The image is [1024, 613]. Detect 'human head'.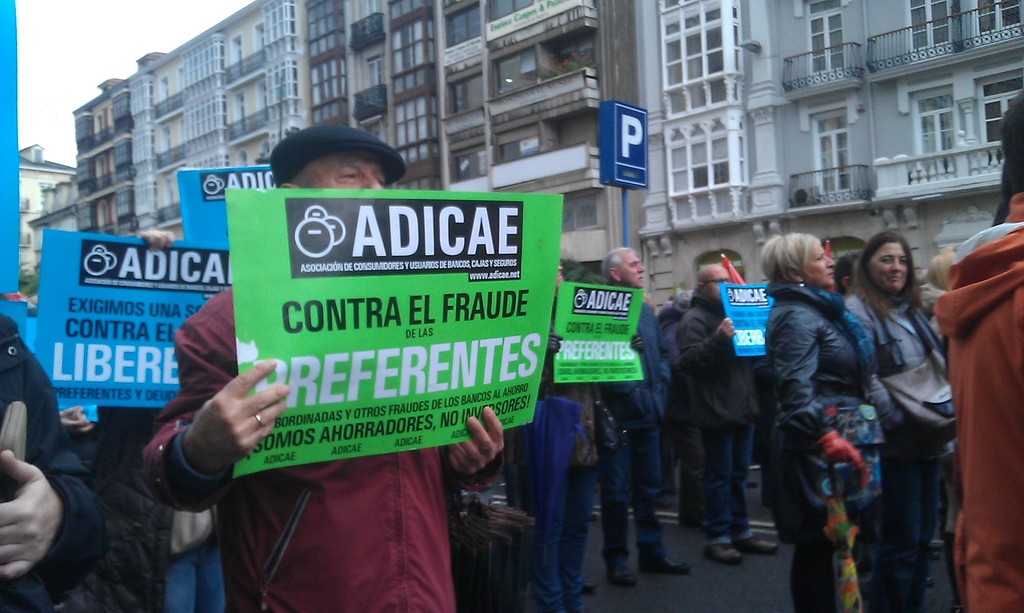
Detection: 860, 232, 911, 296.
